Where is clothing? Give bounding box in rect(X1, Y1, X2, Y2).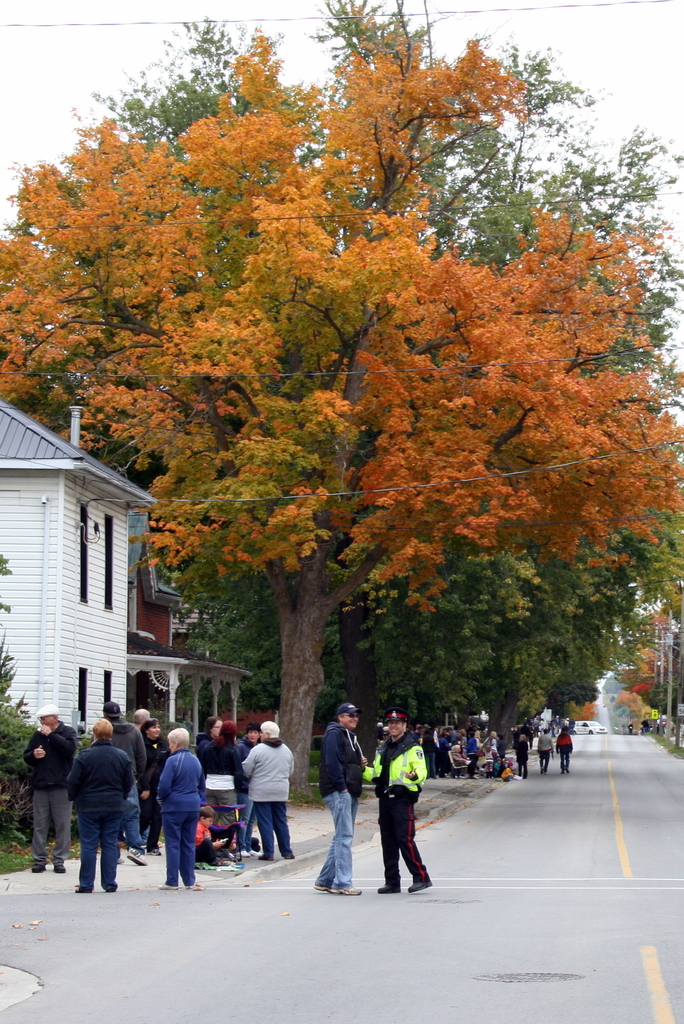
rect(515, 739, 529, 776).
